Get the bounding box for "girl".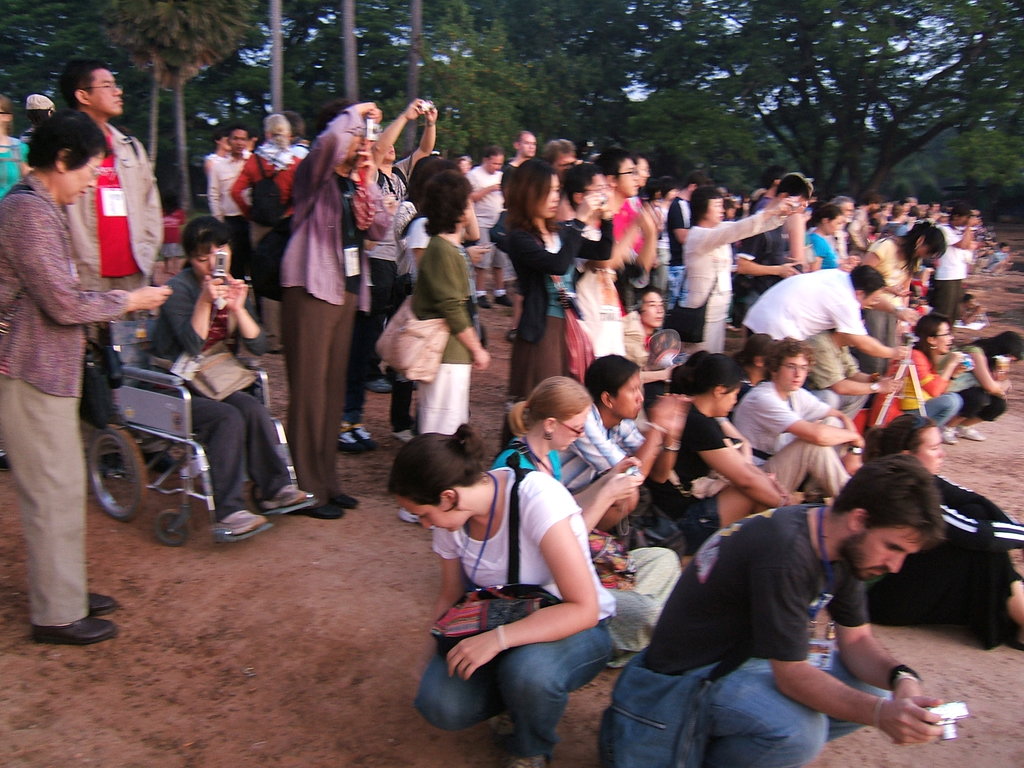
<bbox>147, 216, 308, 540</bbox>.
